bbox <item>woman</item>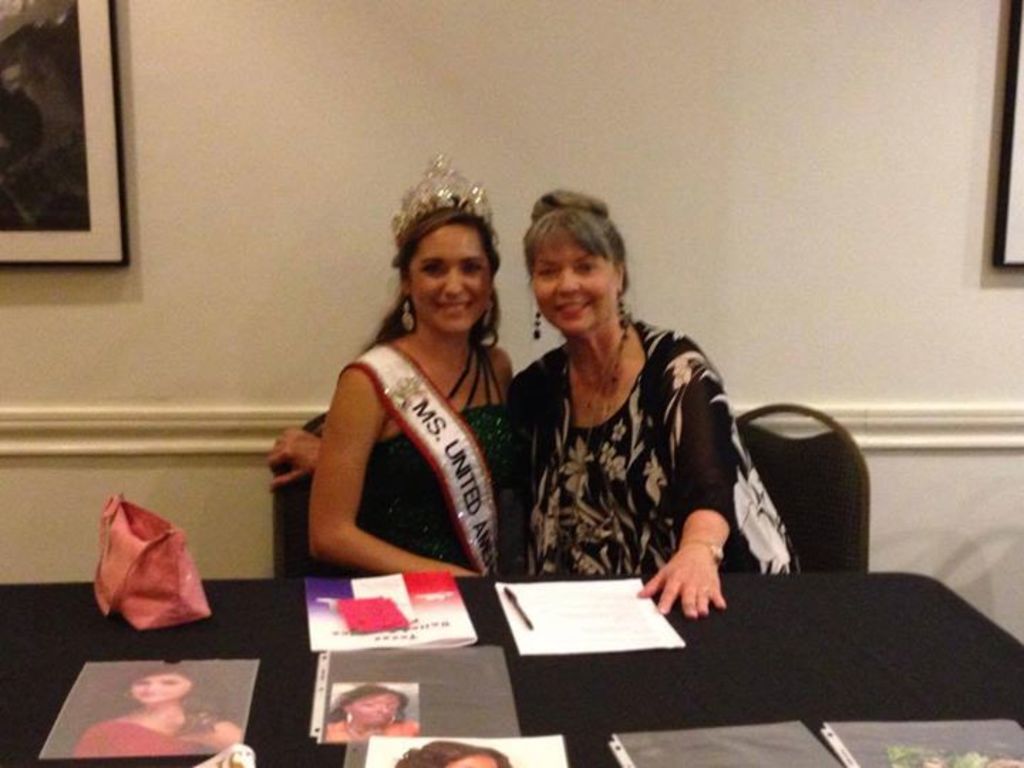
select_region(512, 191, 740, 613)
